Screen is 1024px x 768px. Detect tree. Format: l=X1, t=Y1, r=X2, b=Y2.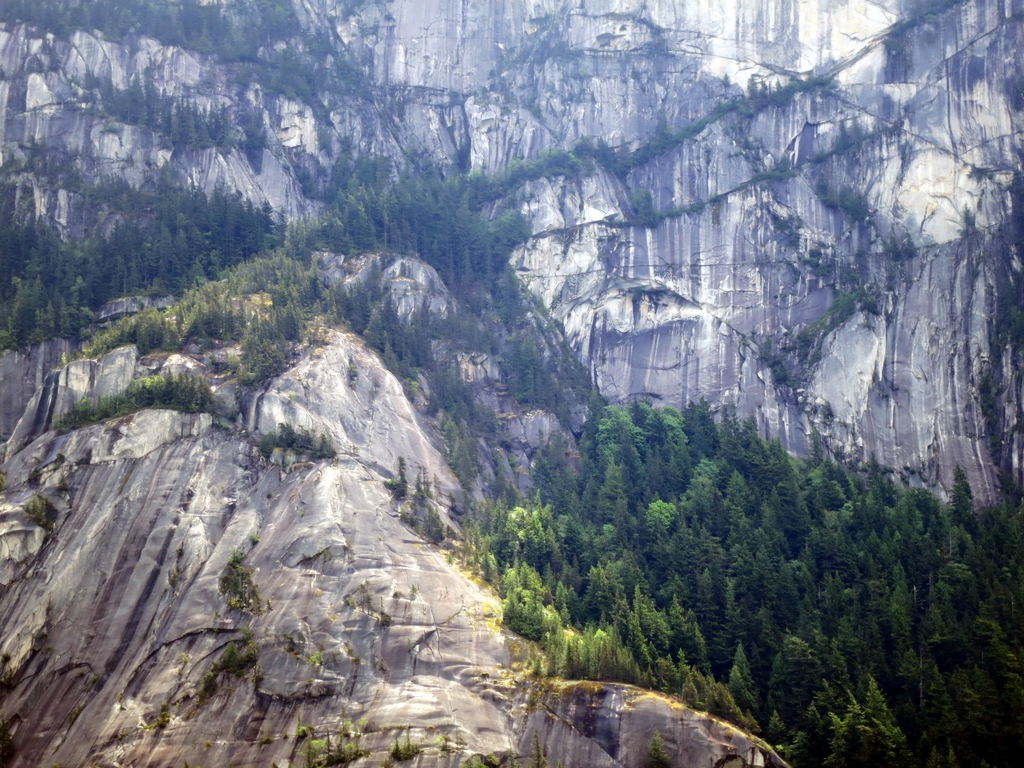
l=429, t=505, r=447, b=541.
